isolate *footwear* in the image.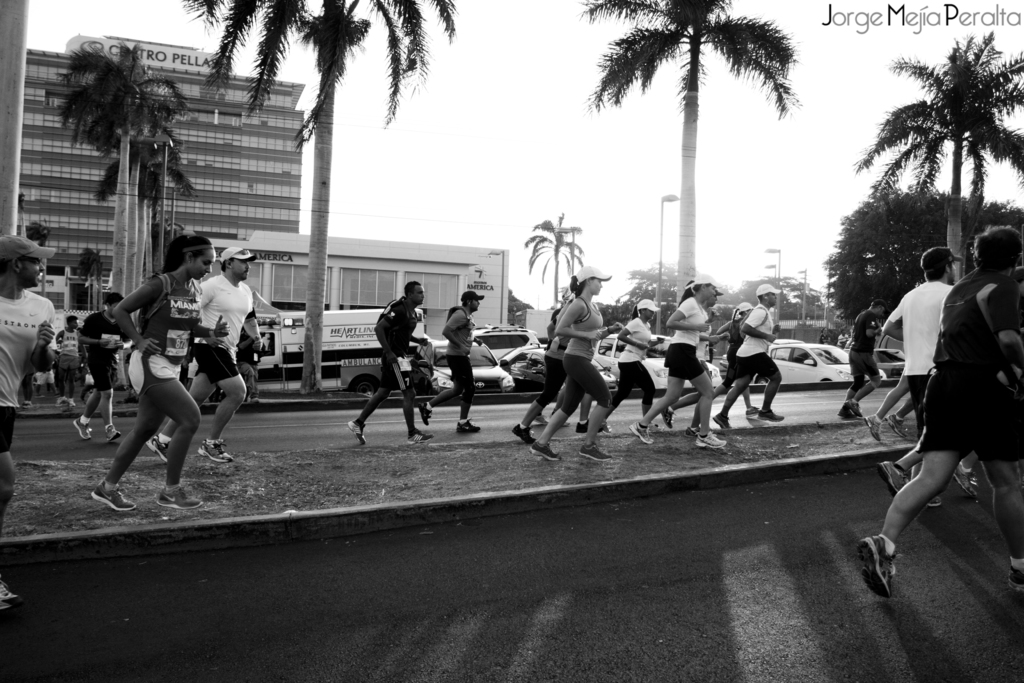
Isolated region: bbox=(650, 420, 658, 431).
